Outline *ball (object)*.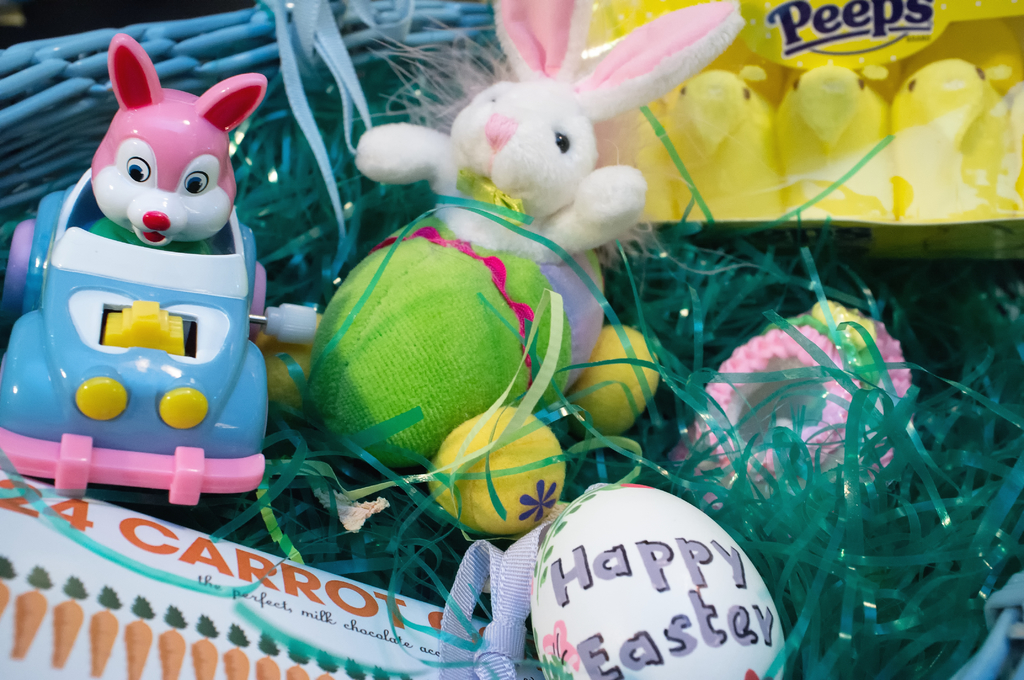
Outline: x1=531 y1=482 x2=785 y2=679.
